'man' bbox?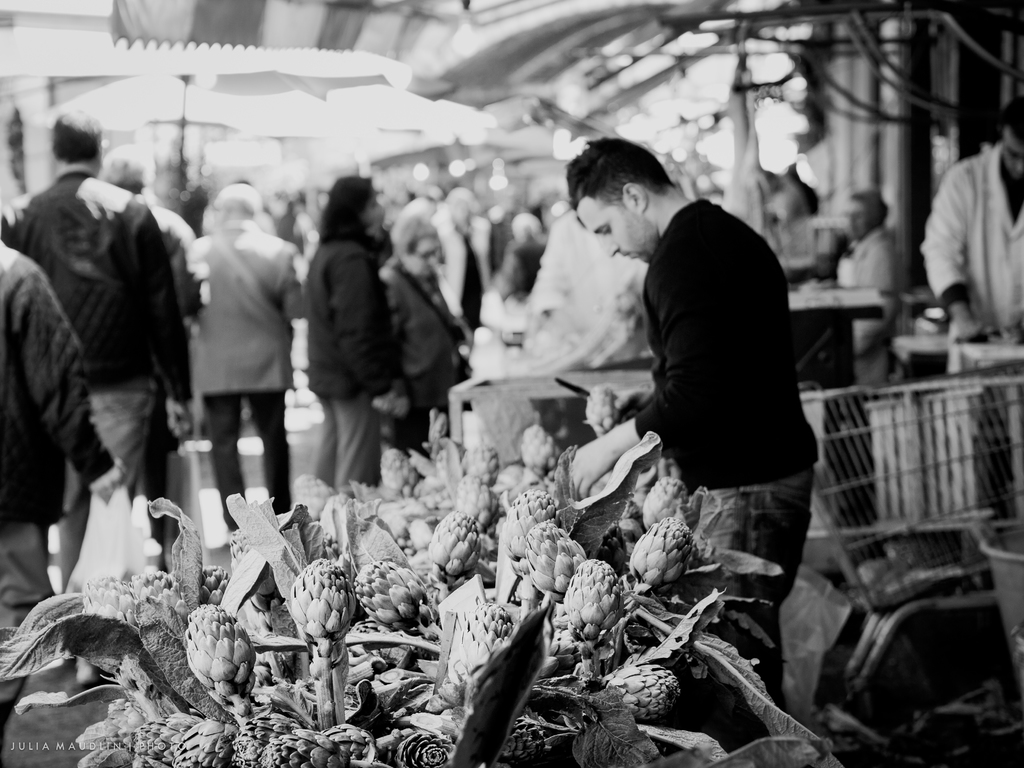
x1=95, y1=139, x2=218, y2=488
